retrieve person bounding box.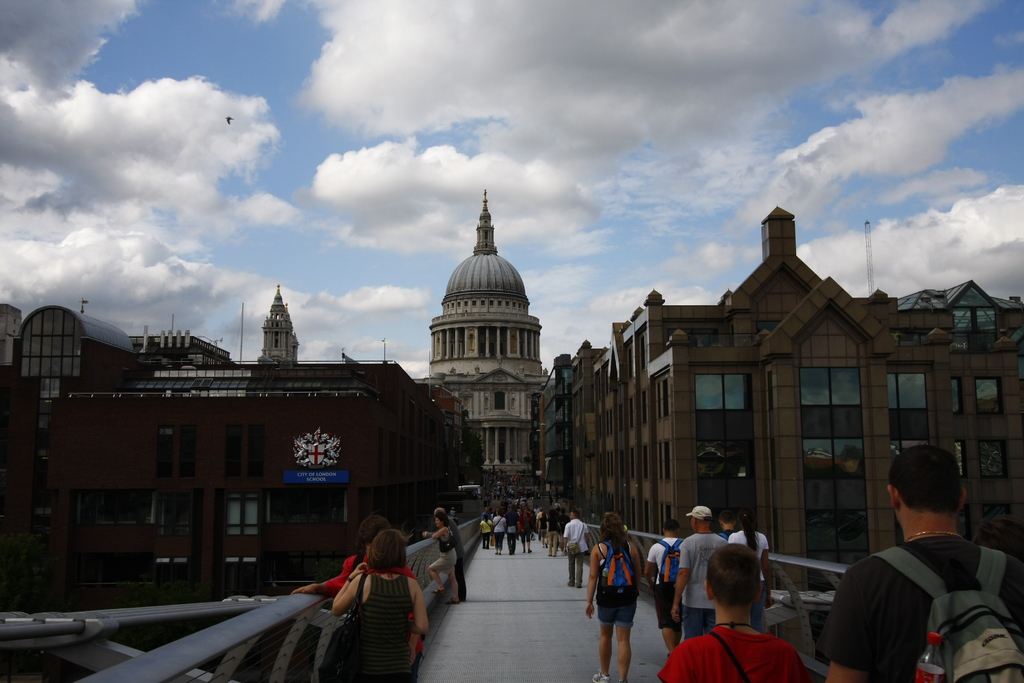
Bounding box: <box>591,518,630,682</box>.
